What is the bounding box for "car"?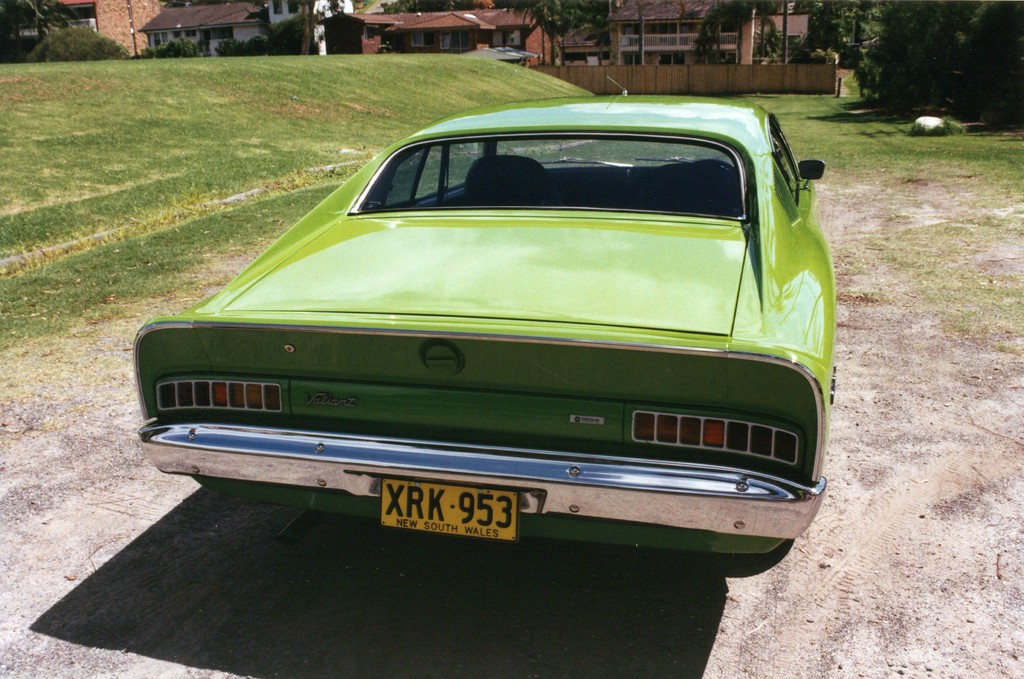
pyautogui.locateOnScreen(131, 89, 835, 561).
